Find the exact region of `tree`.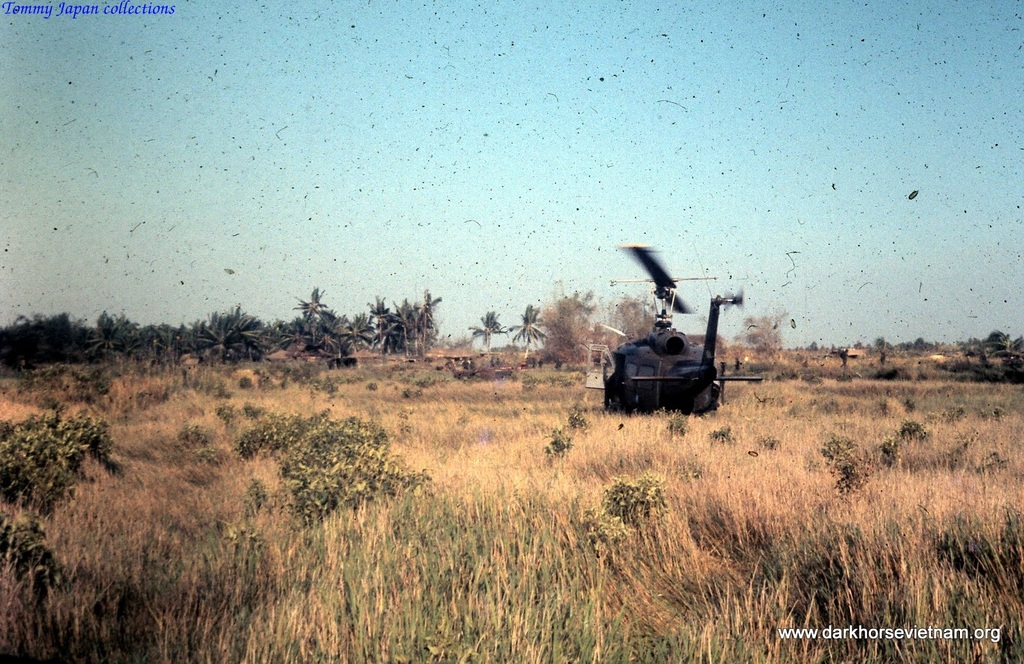
Exact region: [left=502, top=297, right=545, bottom=352].
